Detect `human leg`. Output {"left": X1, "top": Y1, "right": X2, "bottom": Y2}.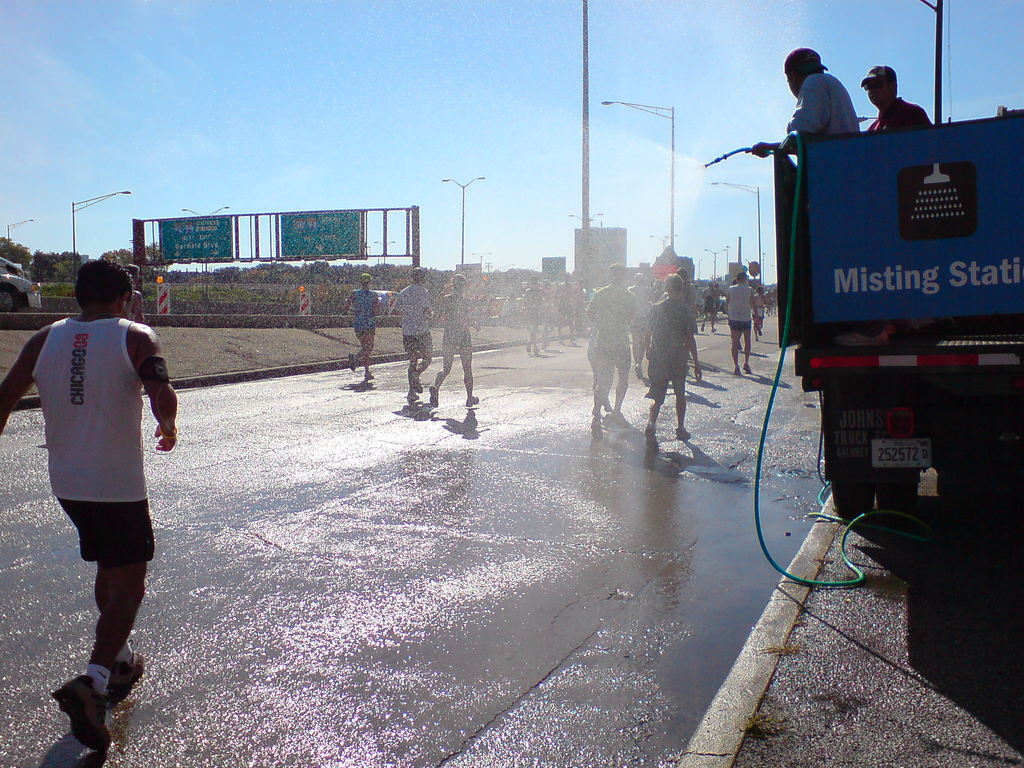
{"left": 731, "top": 316, "right": 744, "bottom": 377}.
